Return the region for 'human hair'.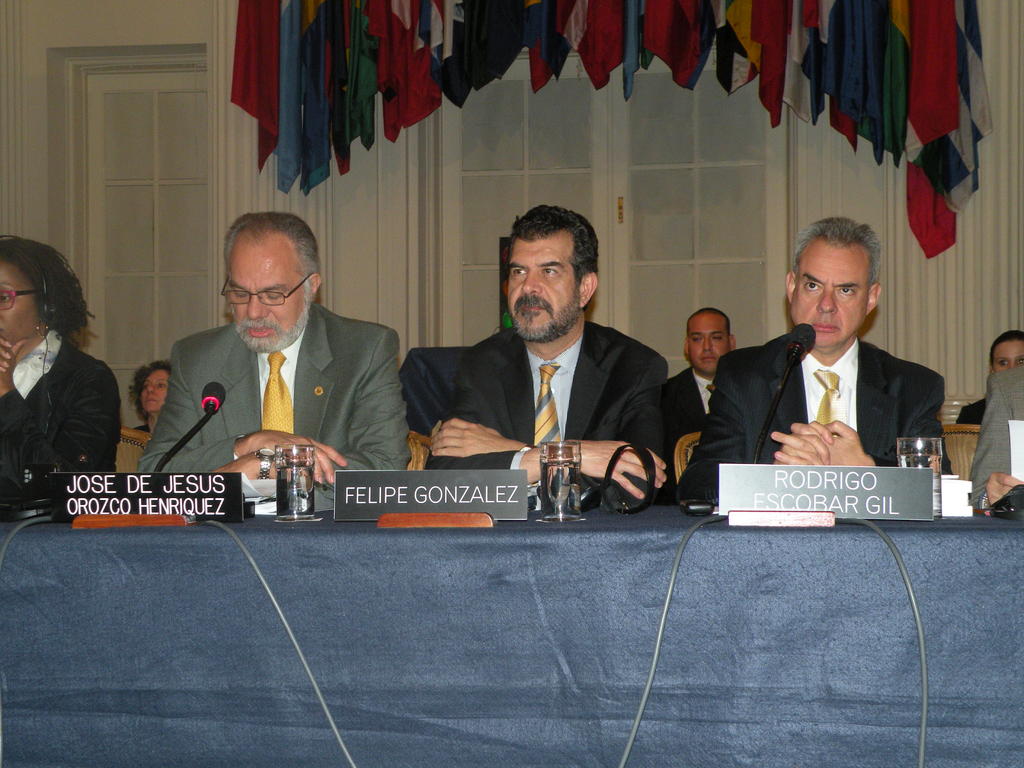
pyautogui.locateOnScreen(0, 236, 95, 337).
